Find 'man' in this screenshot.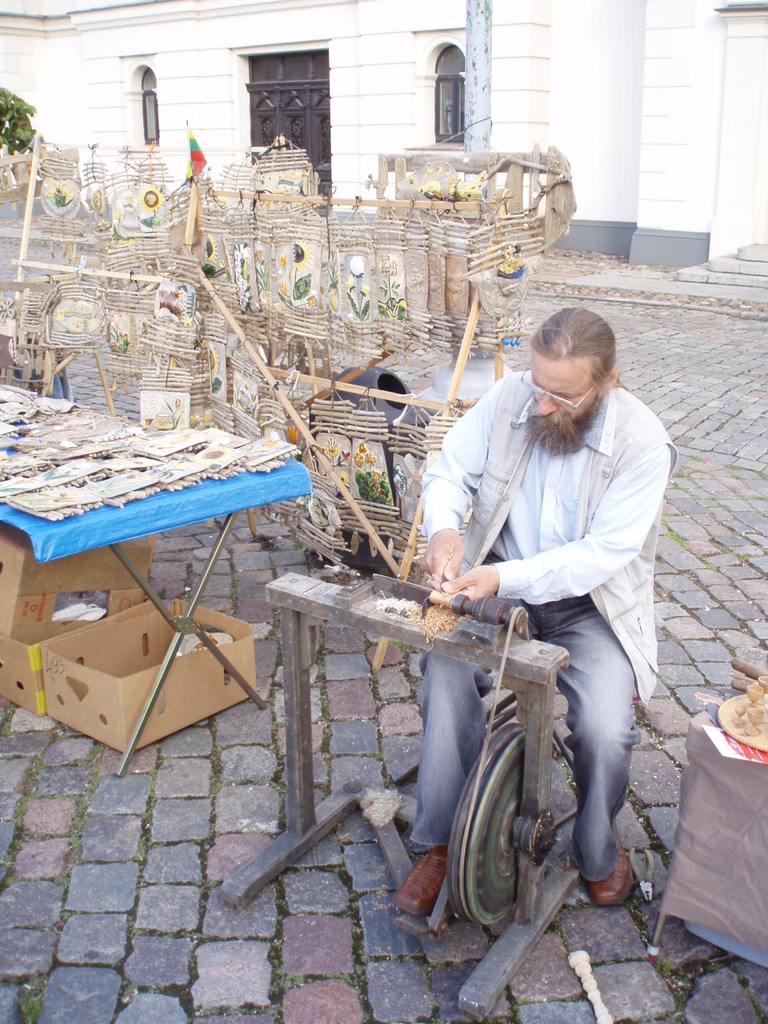
The bounding box for 'man' is x1=388, y1=308, x2=676, y2=935.
